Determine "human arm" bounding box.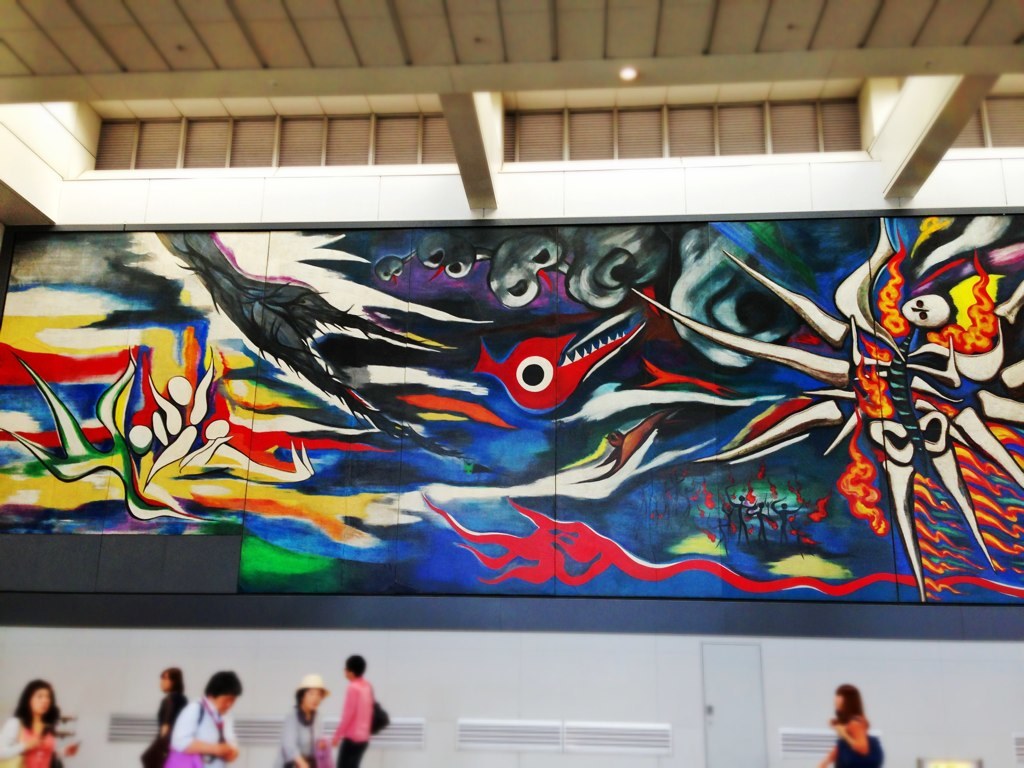
Determined: BBox(166, 700, 238, 764).
